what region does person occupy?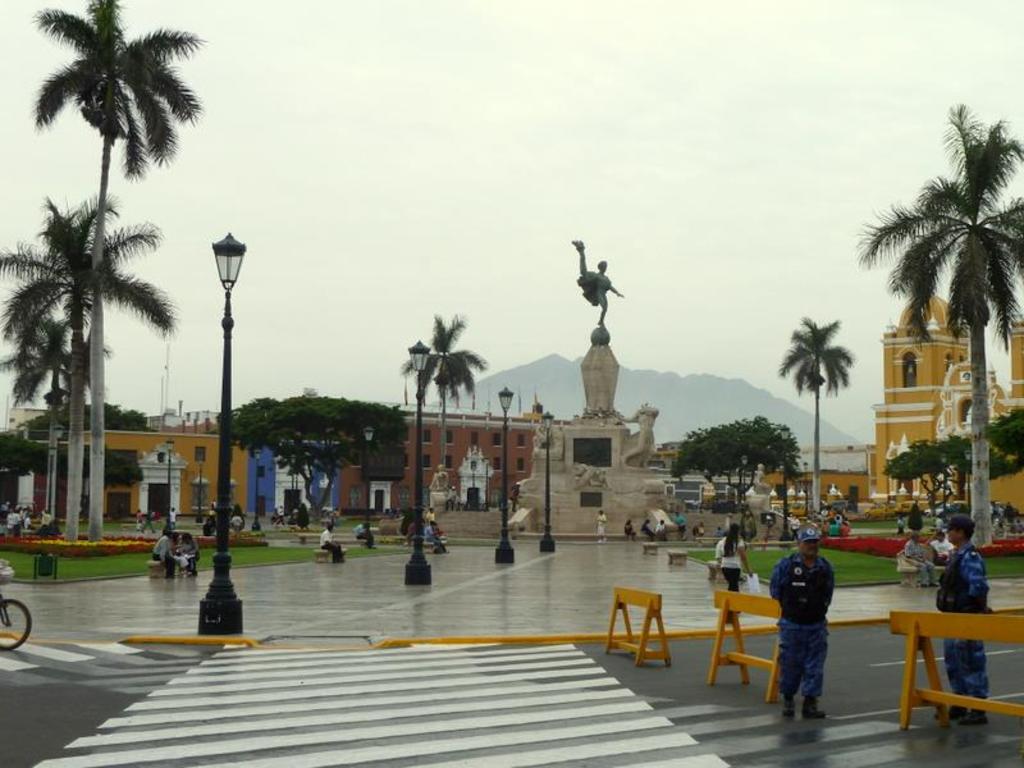
bbox=[151, 536, 180, 573].
